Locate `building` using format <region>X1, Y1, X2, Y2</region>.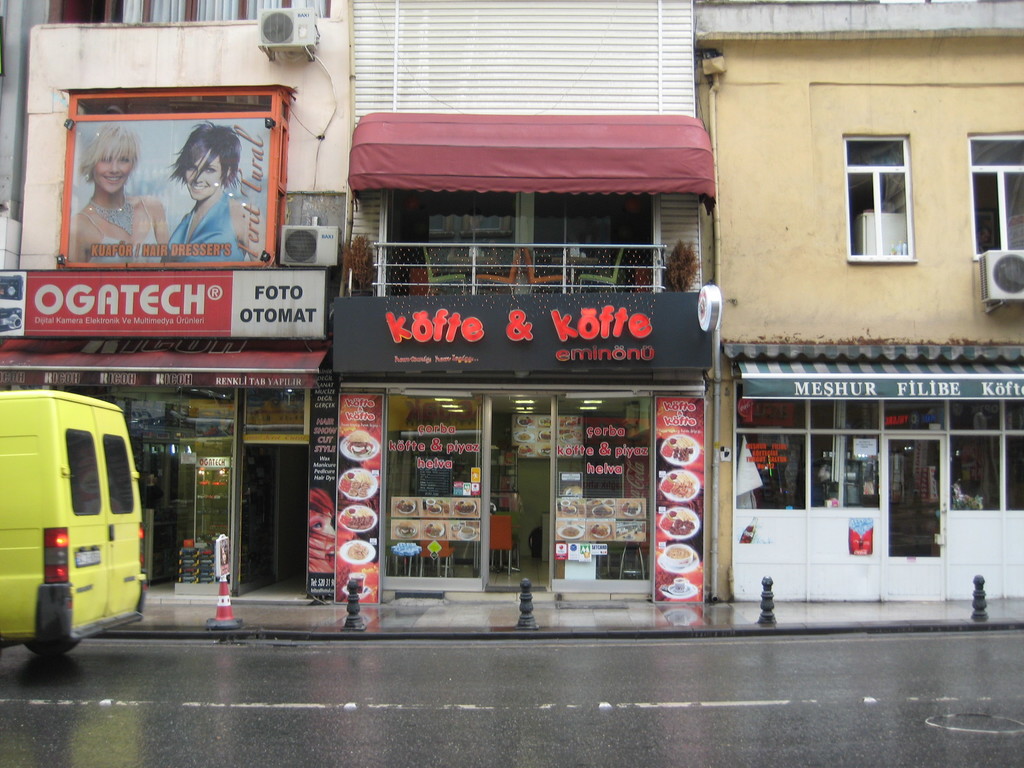
<region>327, 0, 717, 609</region>.
